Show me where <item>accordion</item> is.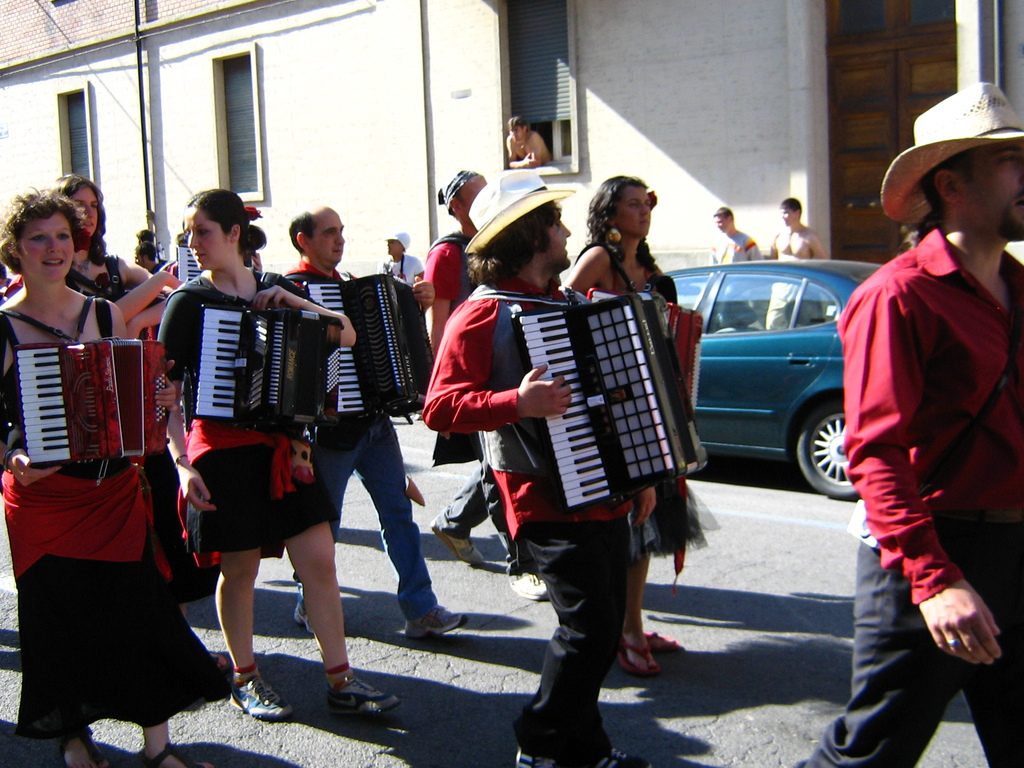
<item>accordion</item> is at rect(15, 333, 173, 482).
